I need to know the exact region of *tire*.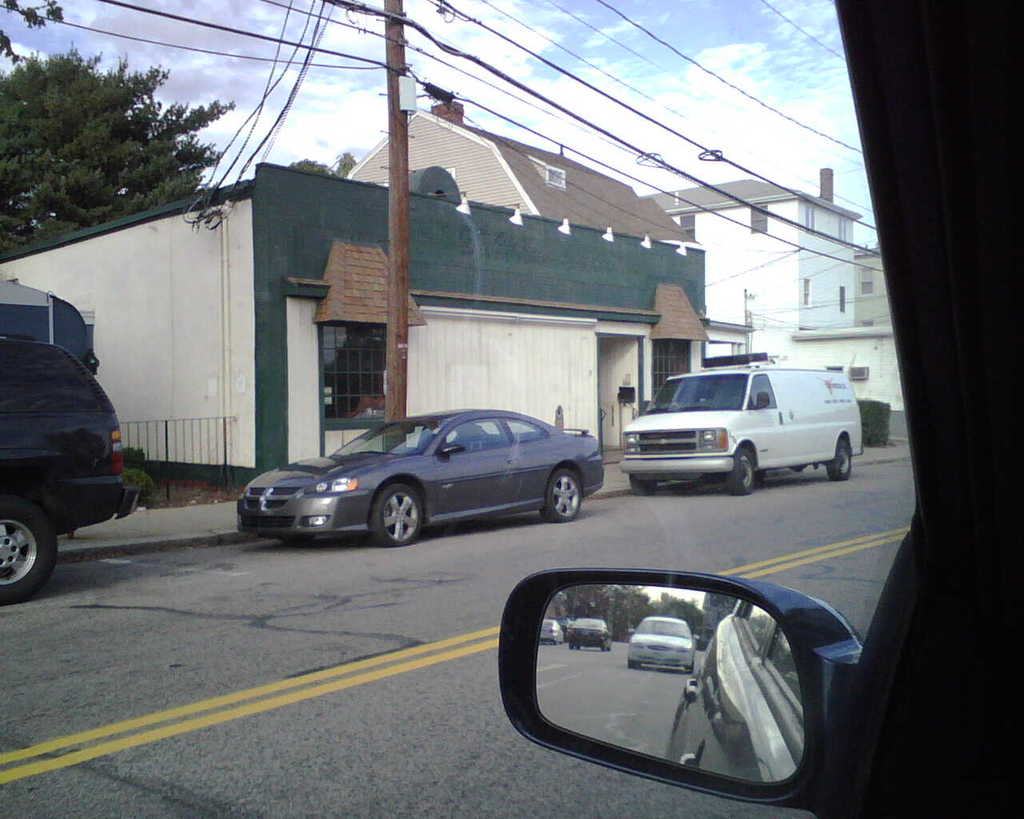
Region: detection(366, 484, 427, 549).
